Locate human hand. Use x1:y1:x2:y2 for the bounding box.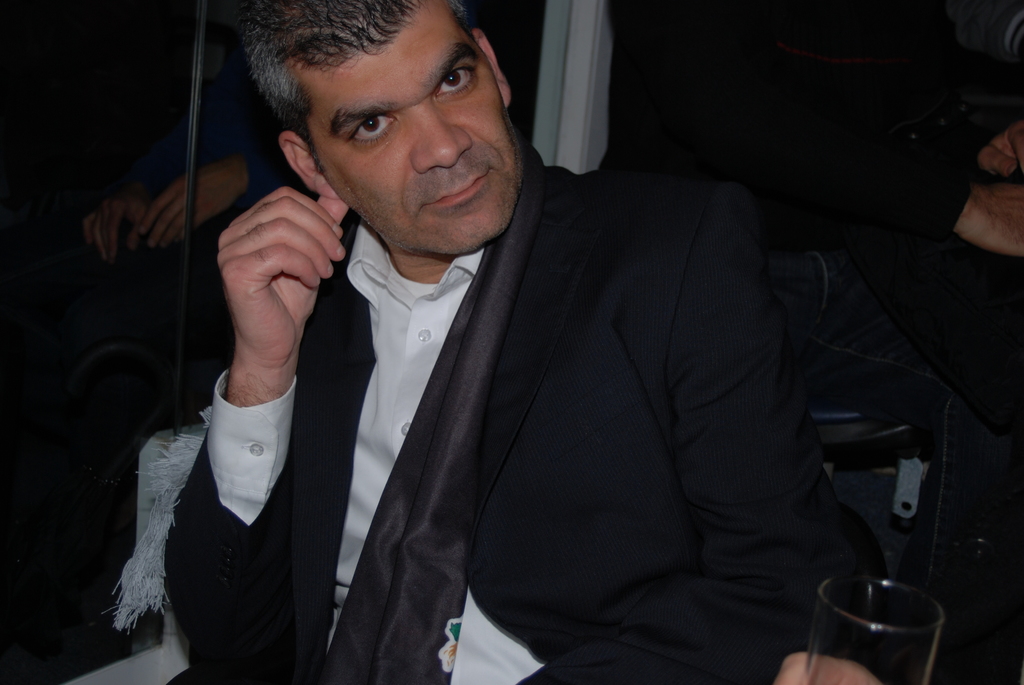
198:148:332:390.
